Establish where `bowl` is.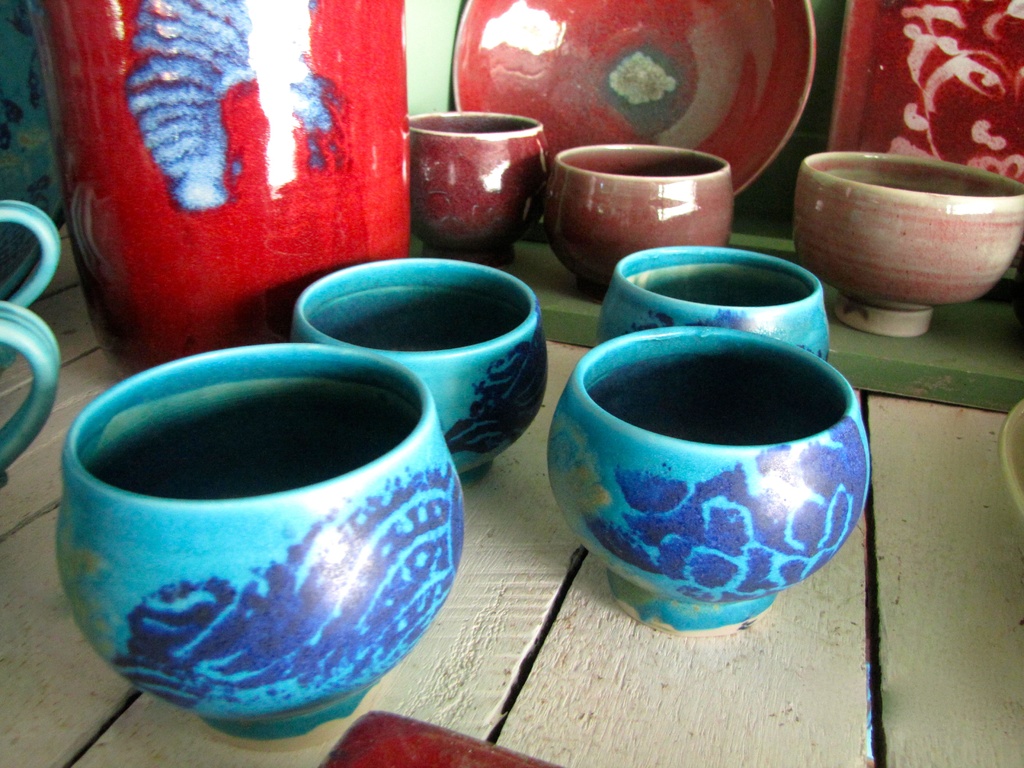
Established at left=593, top=246, right=831, bottom=365.
